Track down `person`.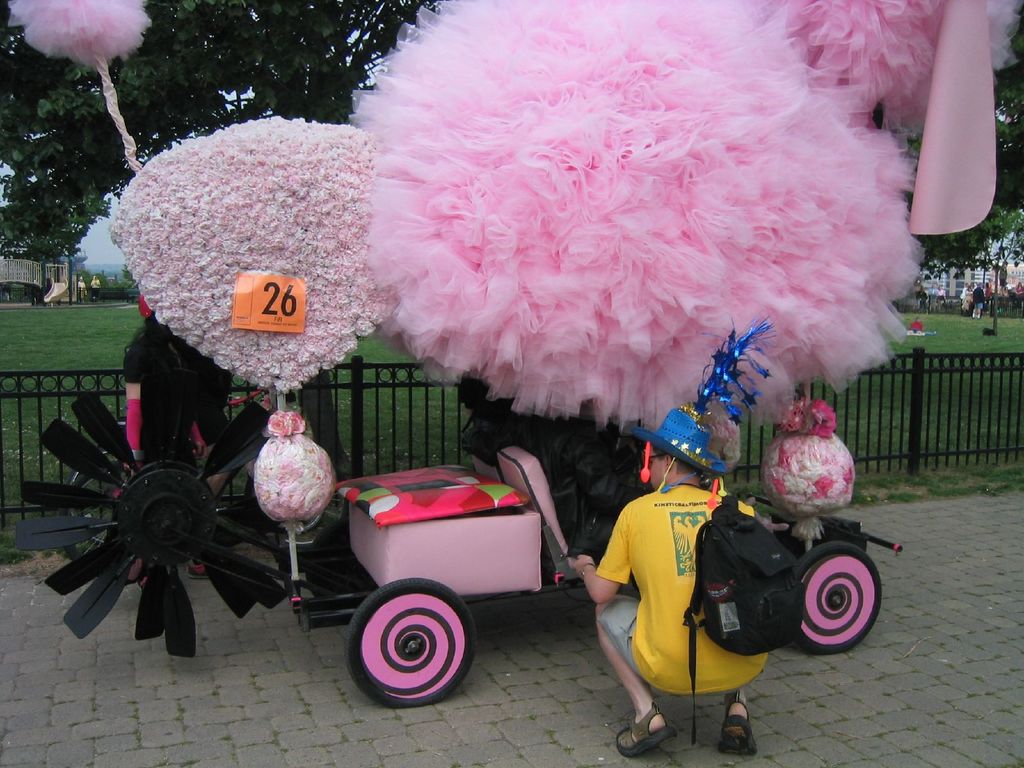
Tracked to [left=86, top=271, right=100, bottom=307].
